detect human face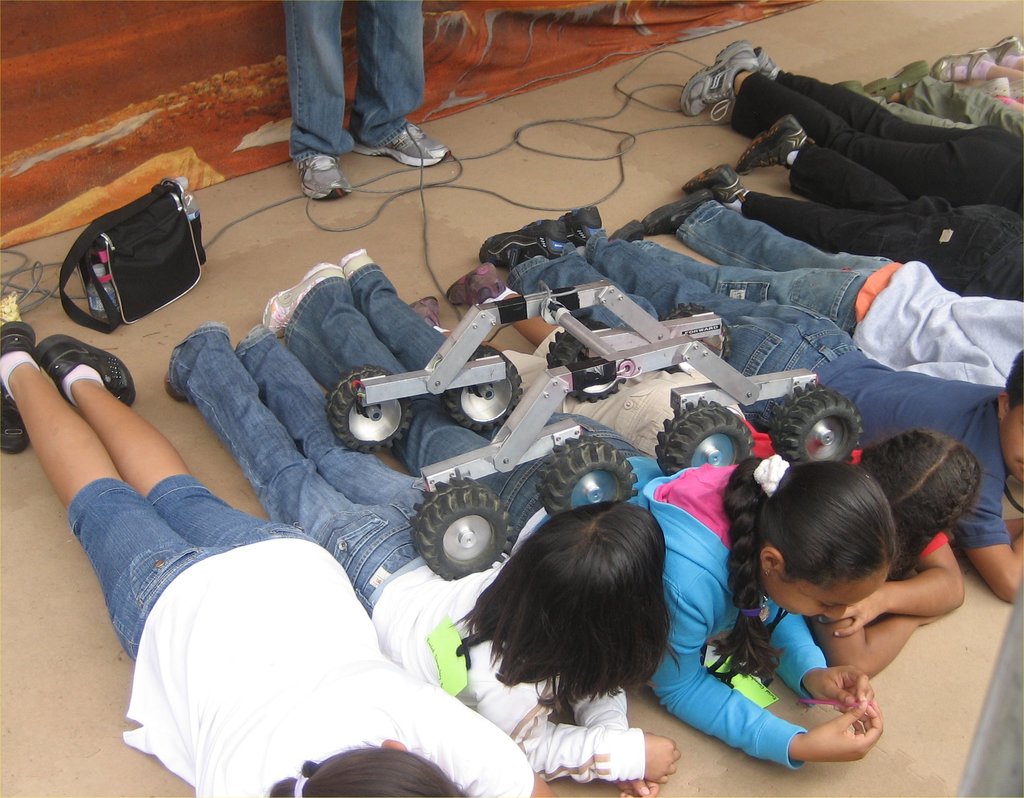
(774,578,886,618)
